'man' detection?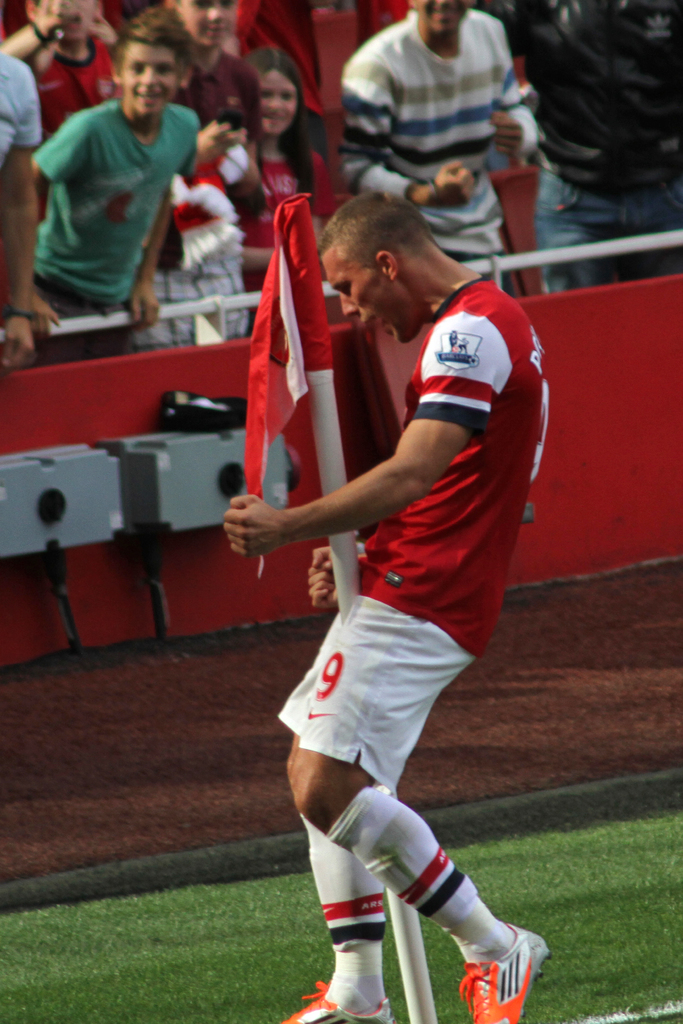
<box>0,43,35,367</box>
